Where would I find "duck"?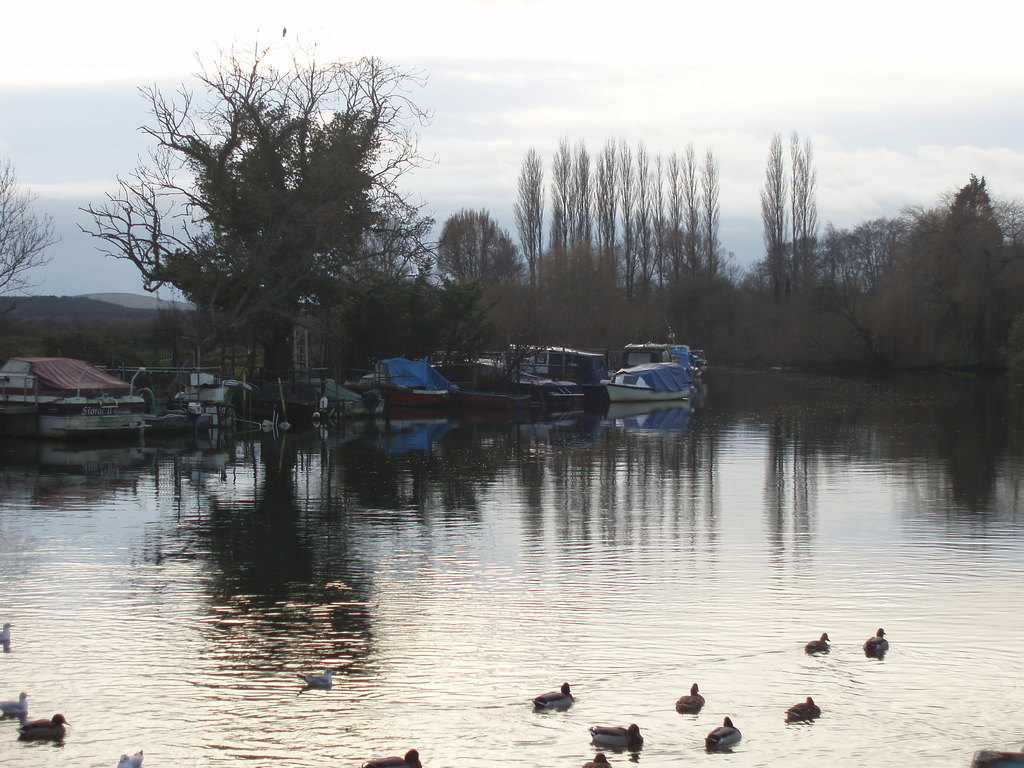
At <region>11, 710, 69, 739</region>.
